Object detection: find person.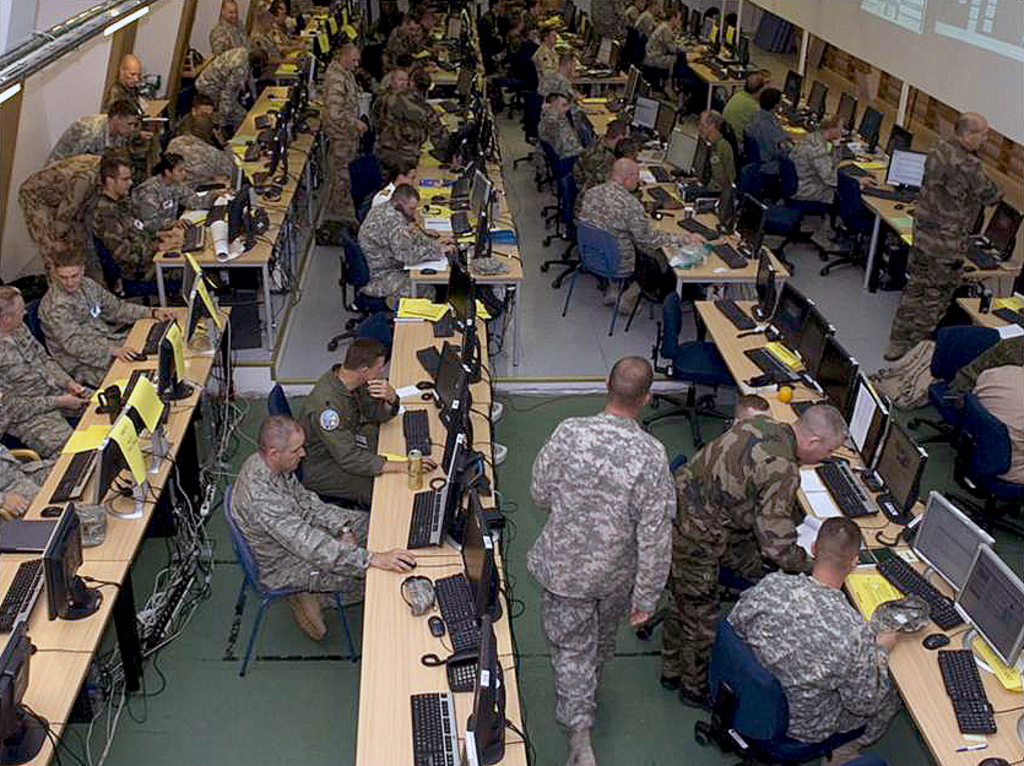
(135,158,232,229).
